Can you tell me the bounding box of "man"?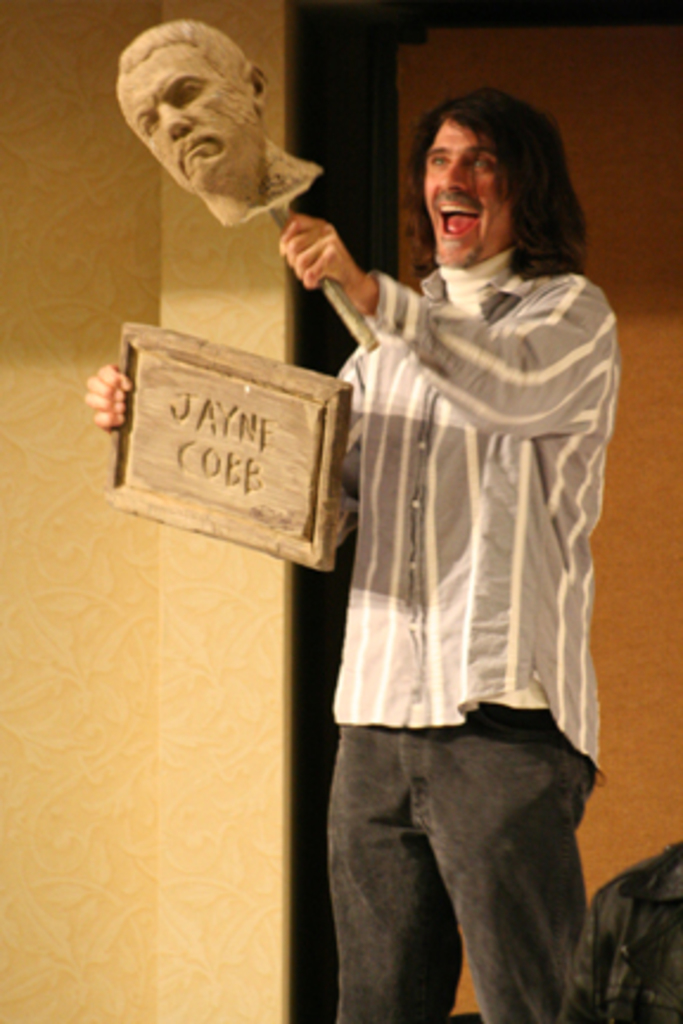
{"x1": 325, "y1": 90, "x2": 609, "y2": 1022}.
